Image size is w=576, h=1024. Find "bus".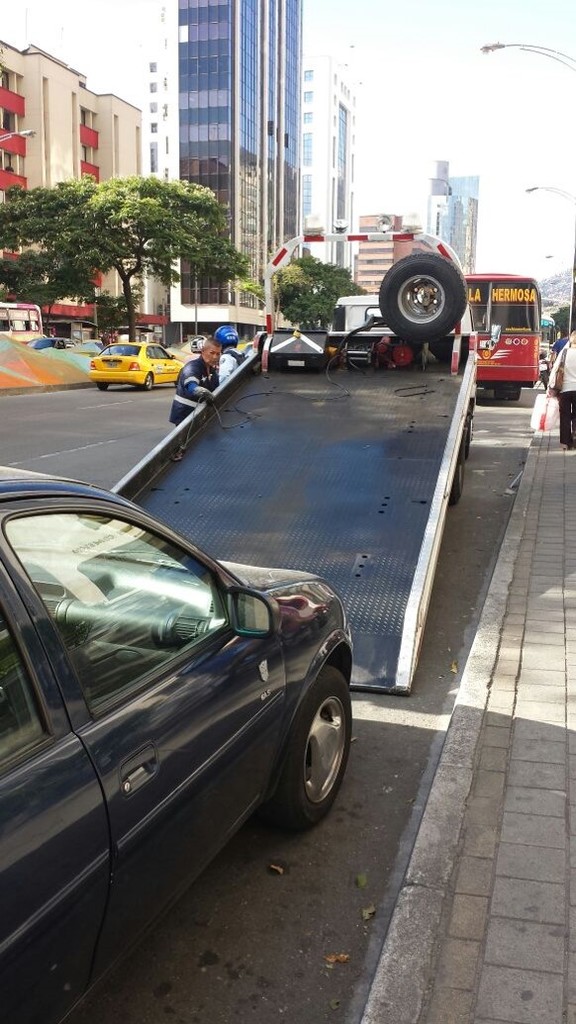
539, 304, 557, 357.
